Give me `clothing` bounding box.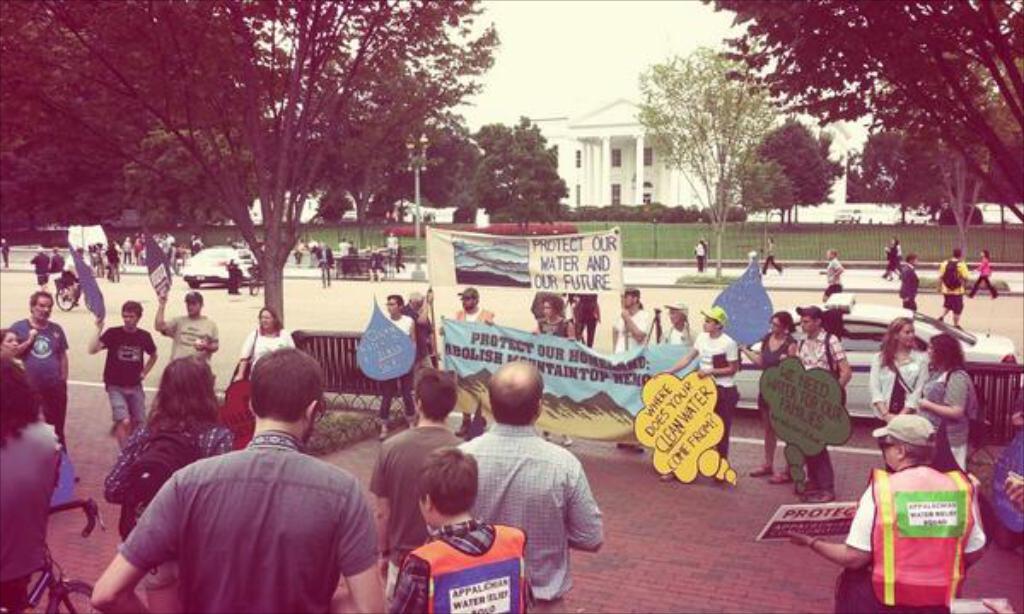
<bbox>968, 256, 998, 300</bbox>.
